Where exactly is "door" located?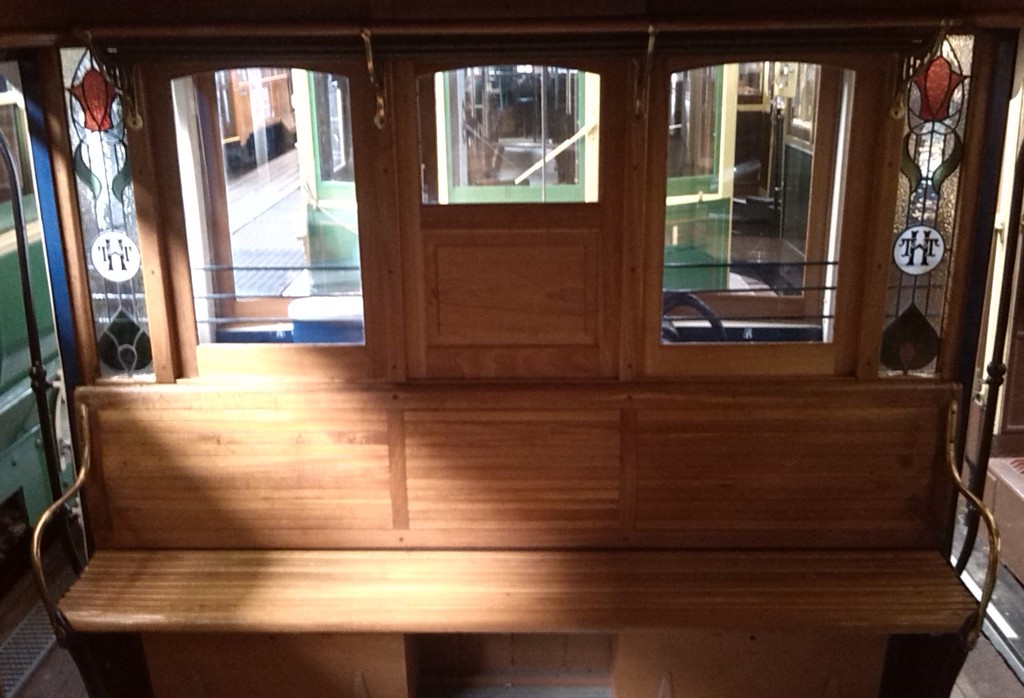
Its bounding box is select_region(382, 45, 637, 374).
